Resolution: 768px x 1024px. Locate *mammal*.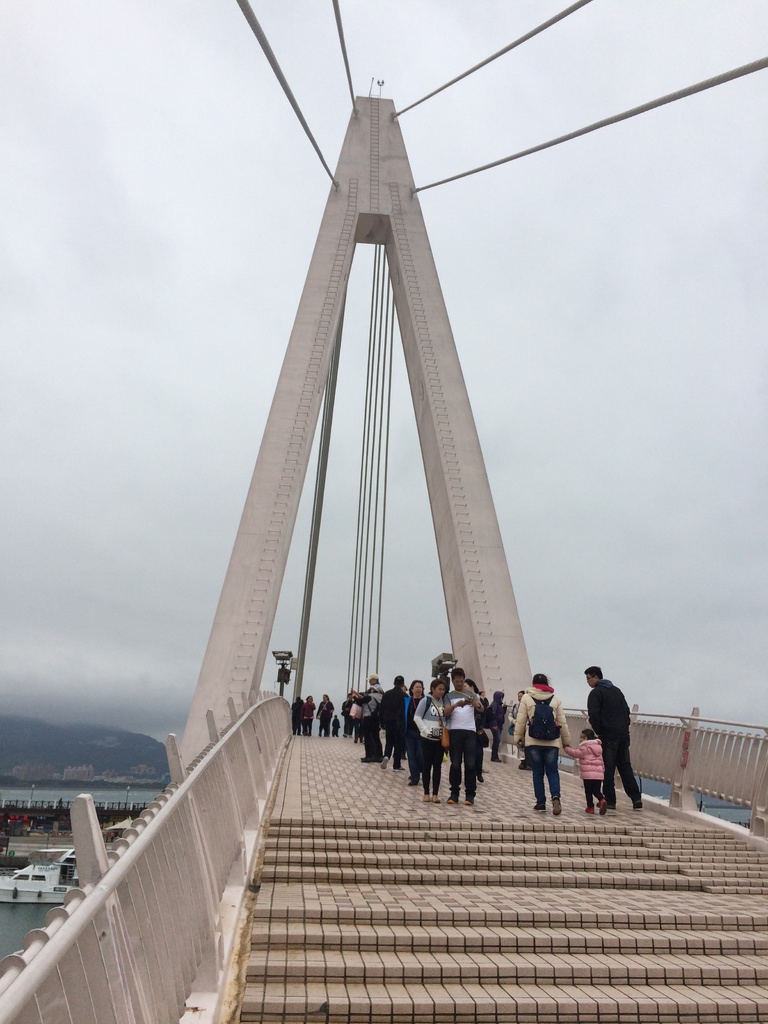
locate(508, 668, 570, 817).
